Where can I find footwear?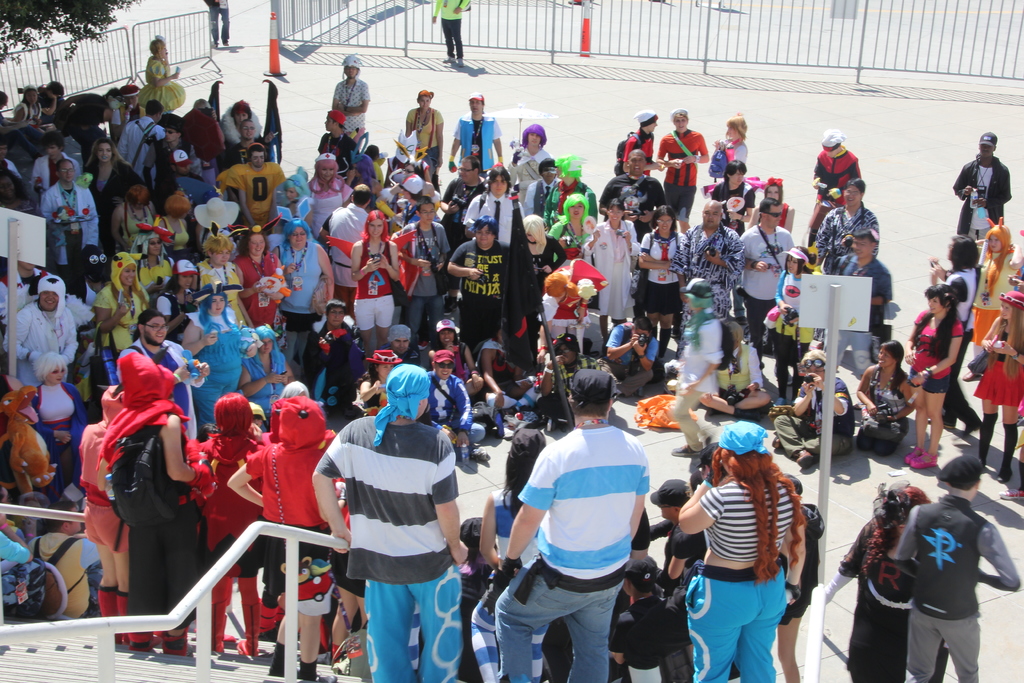
You can find it at 632,389,644,397.
